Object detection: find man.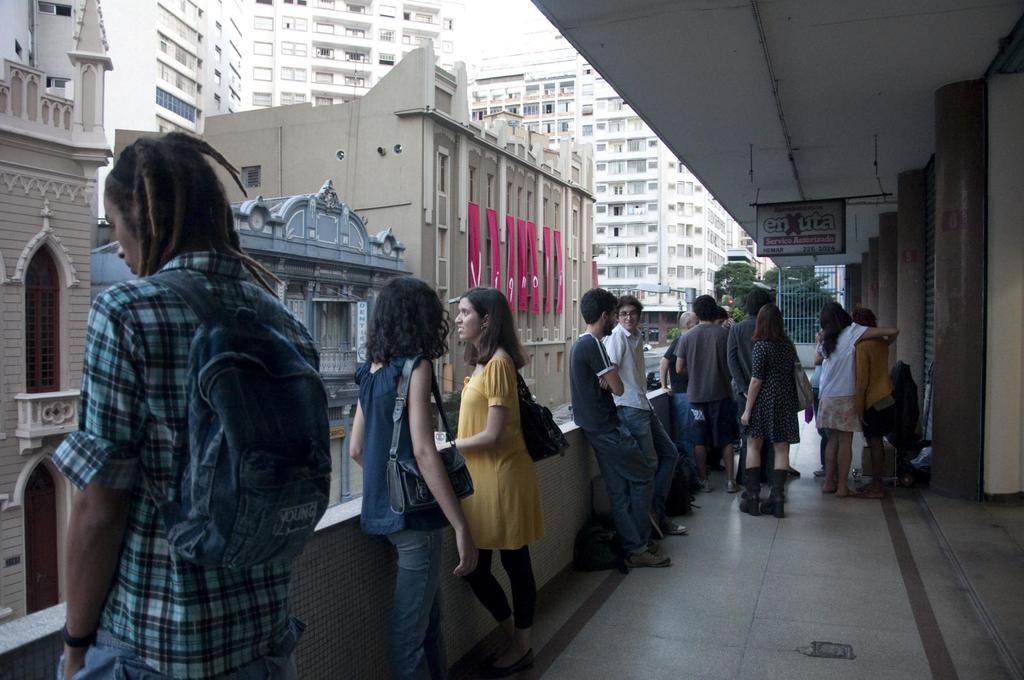
[609, 292, 680, 542].
